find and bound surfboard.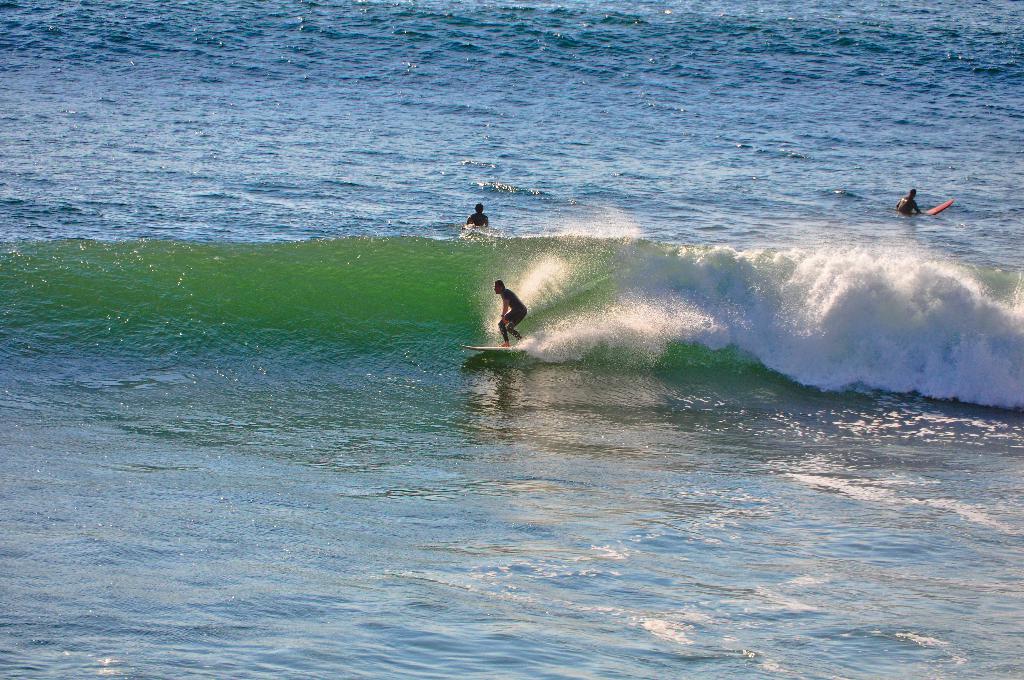
Bound: x1=456 y1=344 x2=530 y2=351.
